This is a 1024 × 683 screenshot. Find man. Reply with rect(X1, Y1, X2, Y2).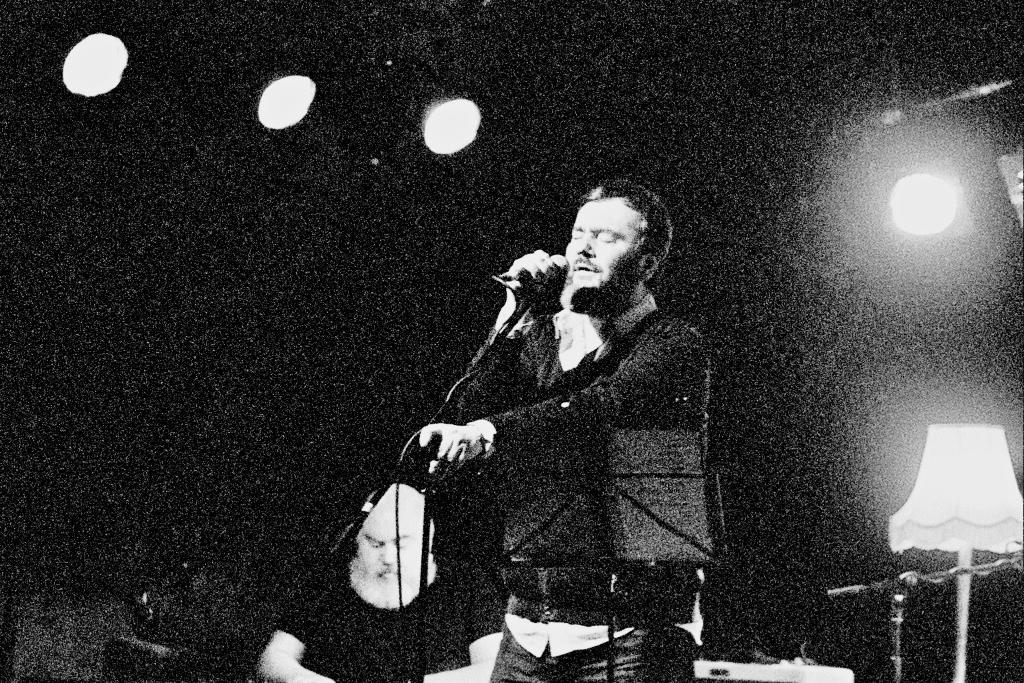
rect(403, 180, 726, 664).
